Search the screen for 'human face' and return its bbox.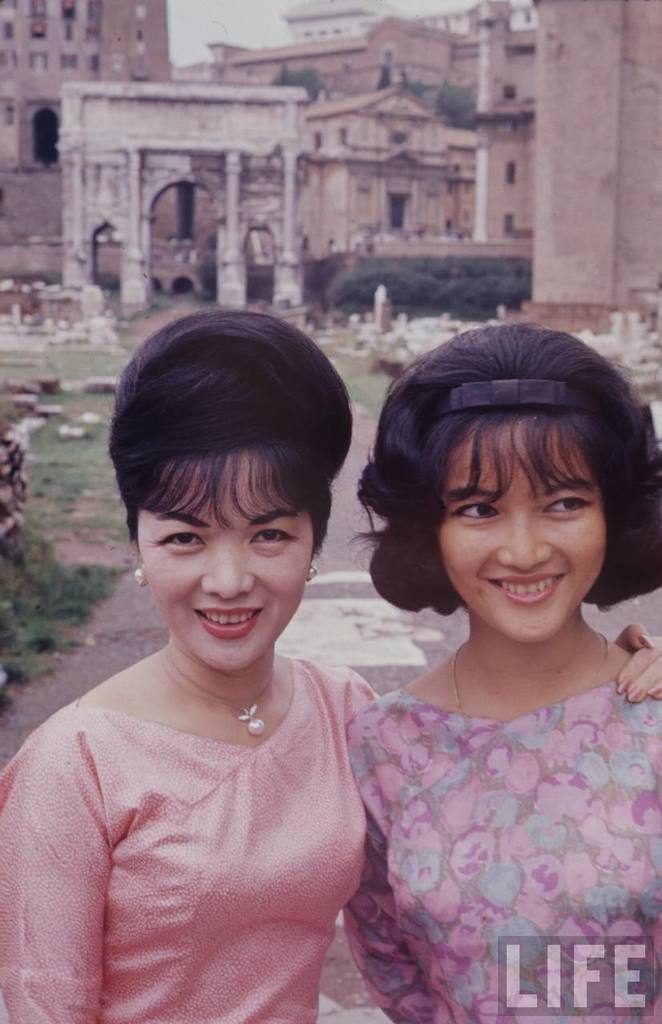
Found: (430,398,616,642).
